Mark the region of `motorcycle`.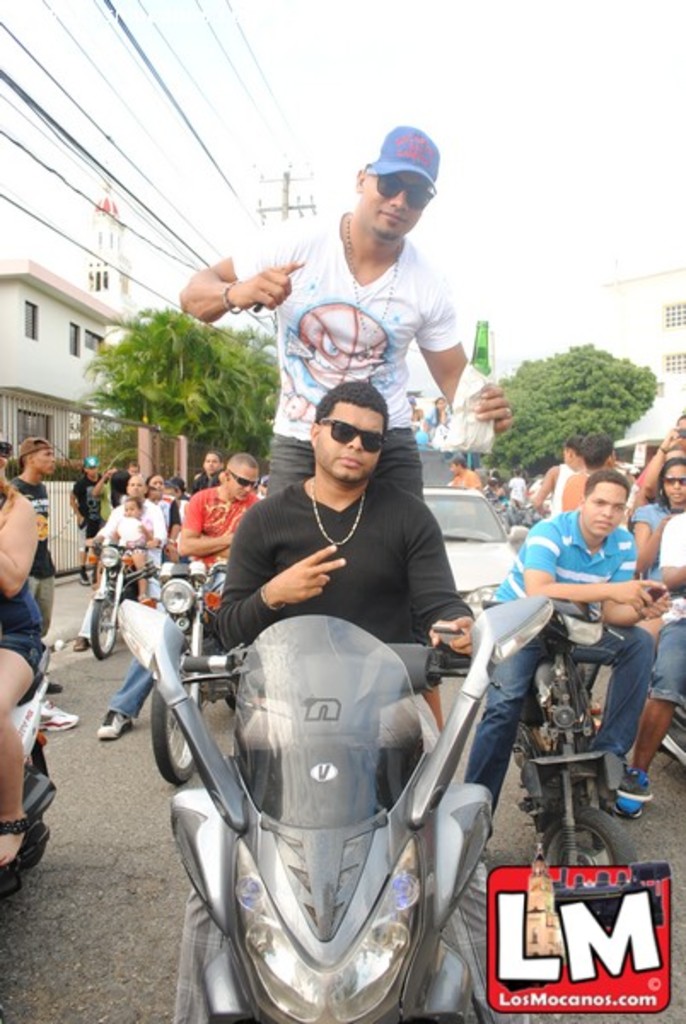
Region: pyautogui.locateOnScreen(116, 599, 553, 1022).
